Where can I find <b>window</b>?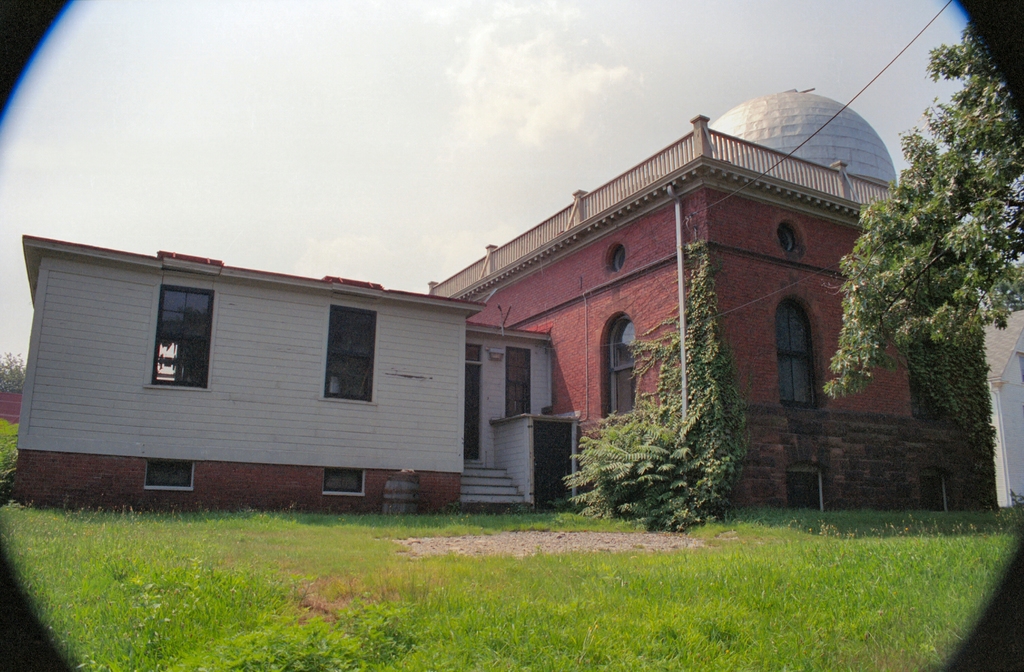
You can find it at (920,333,942,419).
